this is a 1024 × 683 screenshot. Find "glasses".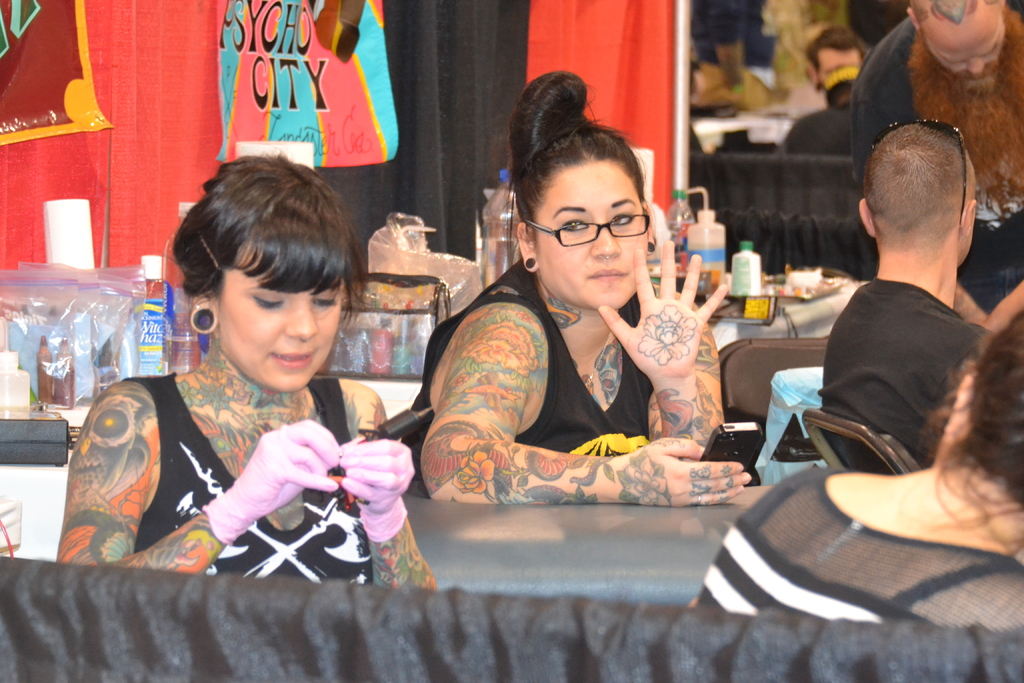
Bounding box: crop(527, 213, 650, 251).
